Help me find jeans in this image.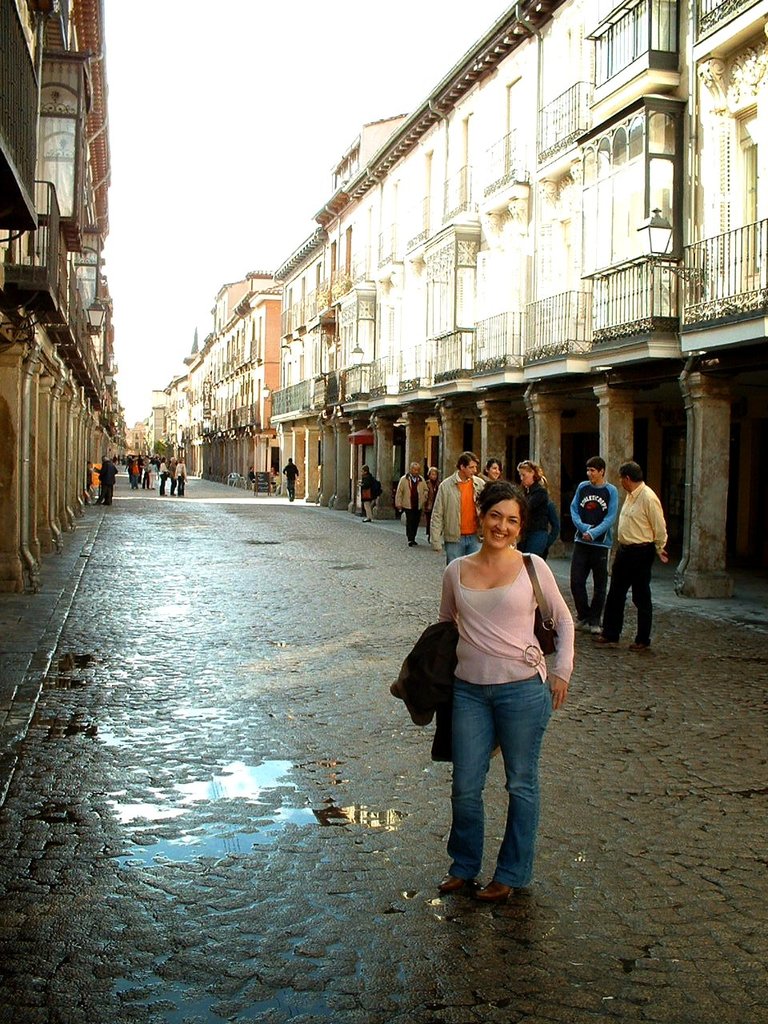
Found it: box(523, 530, 547, 551).
